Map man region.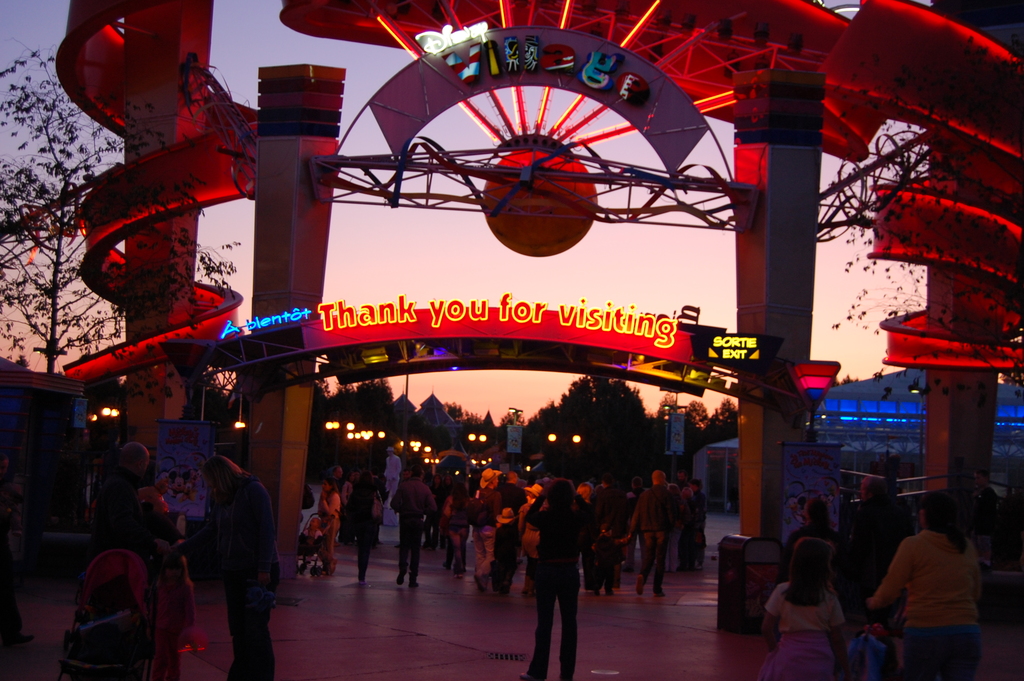
Mapped to select_region(473, 463, 508, 590).
